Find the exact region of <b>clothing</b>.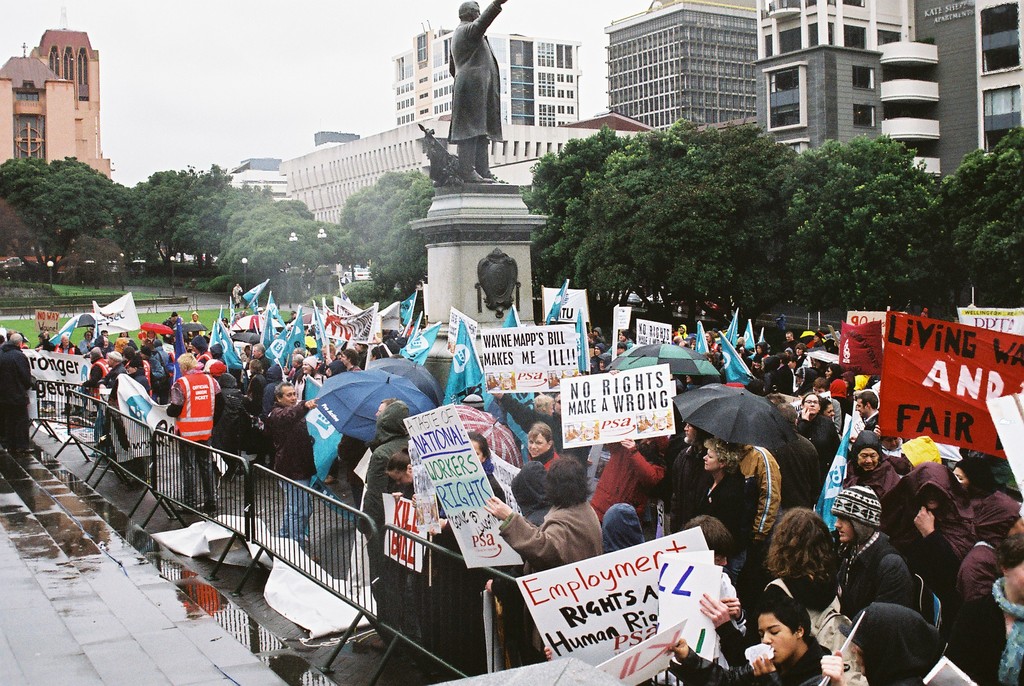
Exact region: <region>851, 410, 903, 439</region>.
